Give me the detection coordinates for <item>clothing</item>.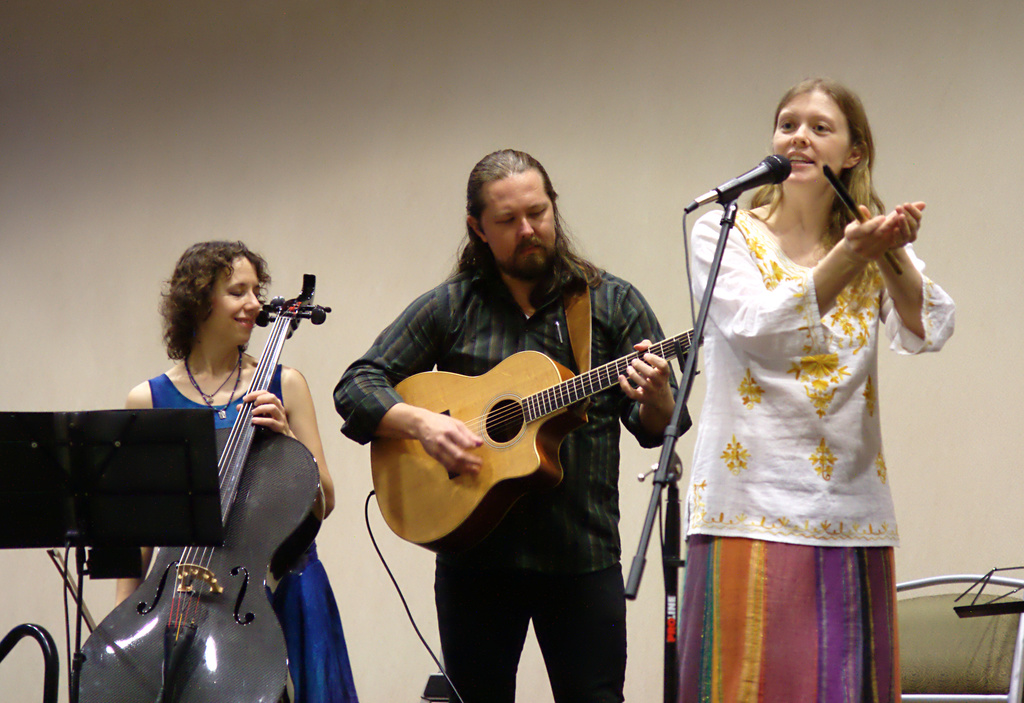
{"left": 143, "top": 350, "right": 362, "bottom": 700}.
